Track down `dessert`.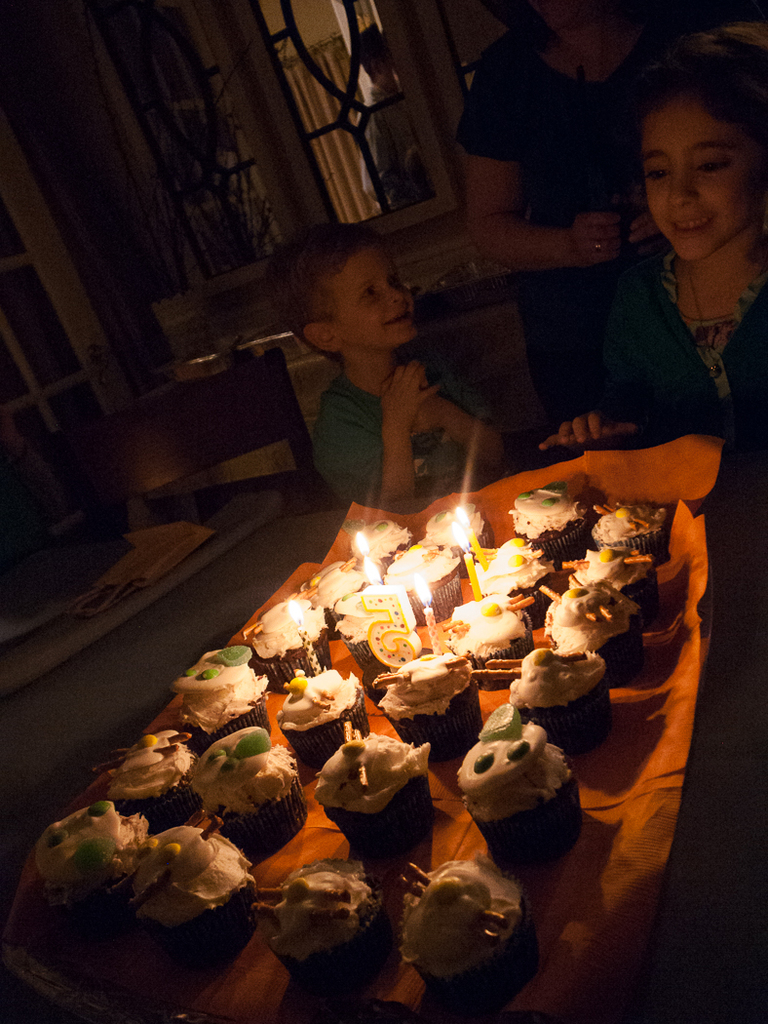
Tracked to {"left": 516, "top": 651, "right": 614, "bottom": 721}.
